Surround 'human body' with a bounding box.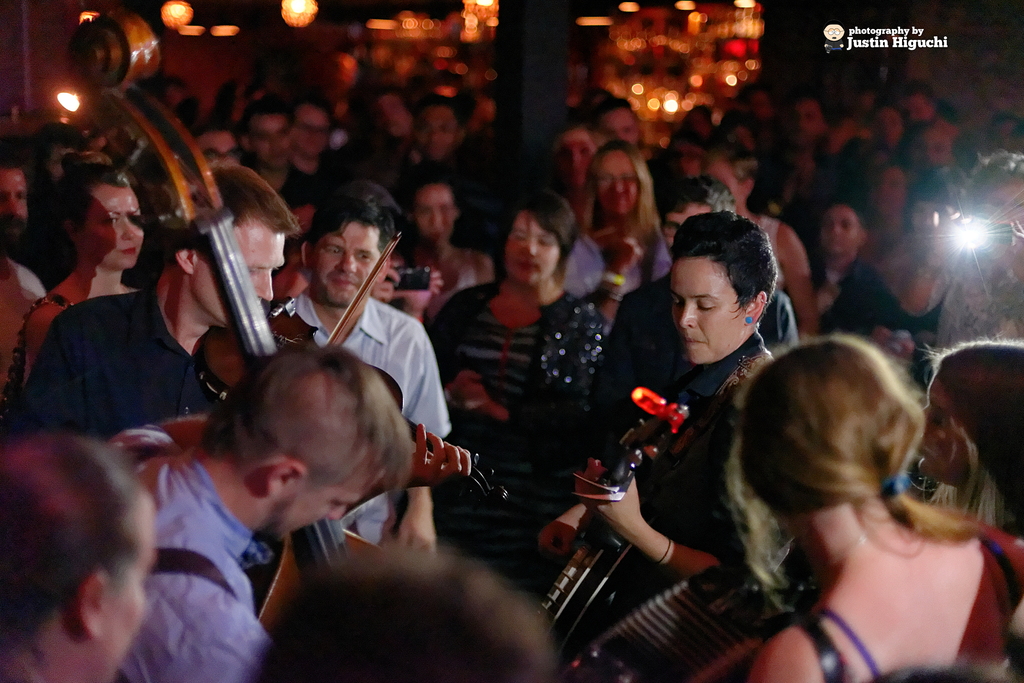
x1=742 y1=334 x2=1023 y2=682.
